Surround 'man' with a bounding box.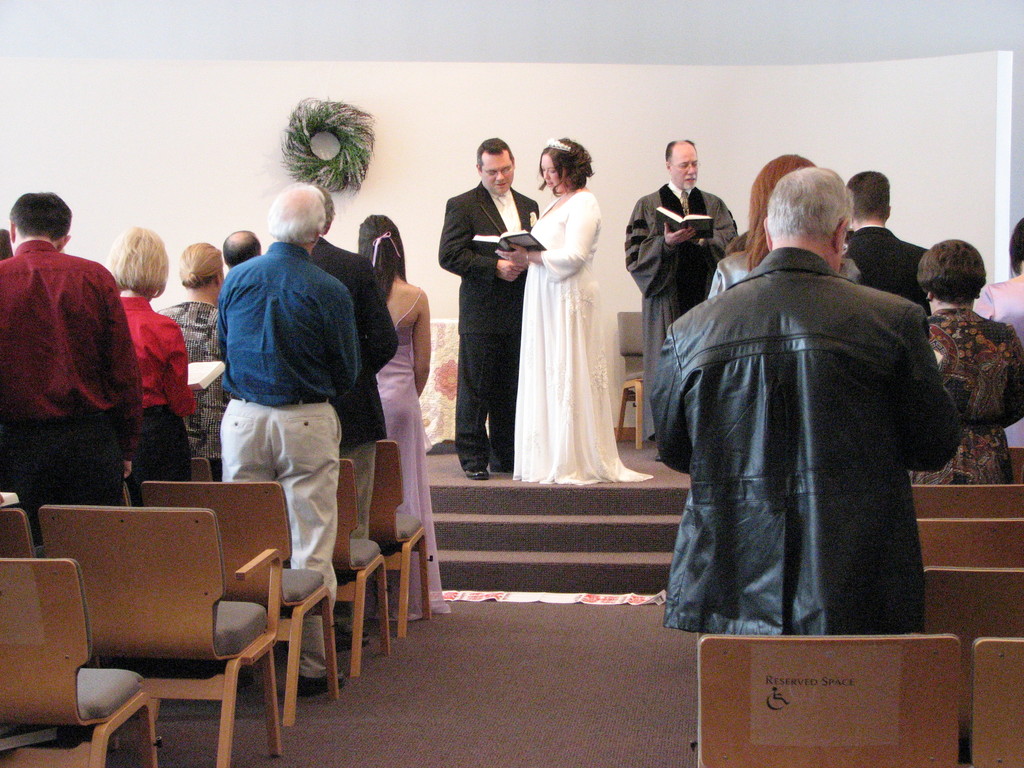
625, 137, 733, 445.
